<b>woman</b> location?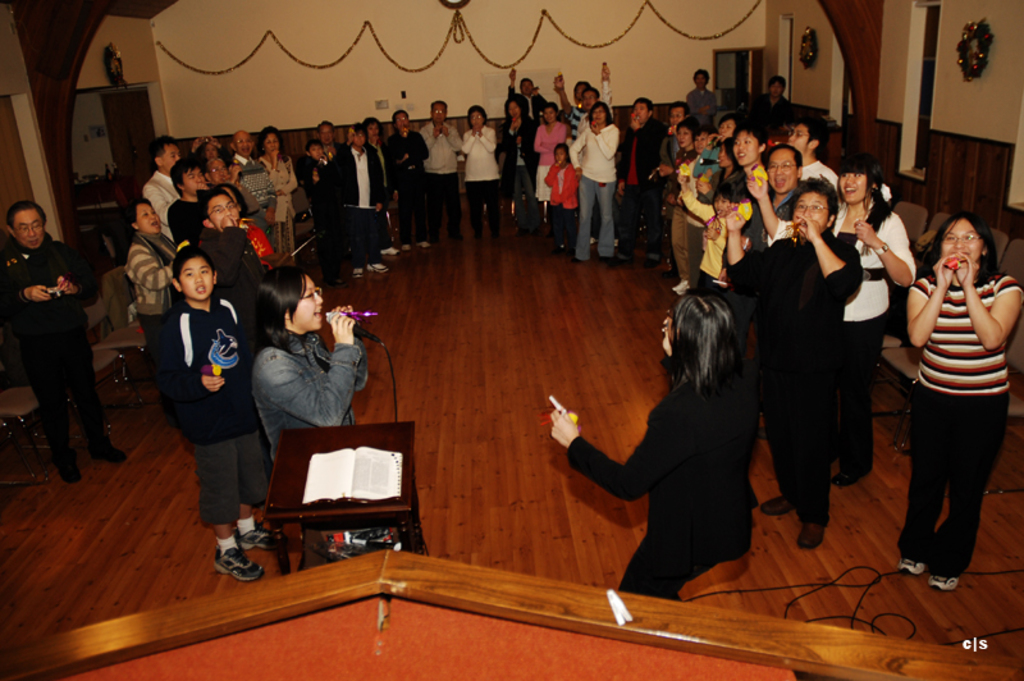
bbox(461, 104, 497, 242)
